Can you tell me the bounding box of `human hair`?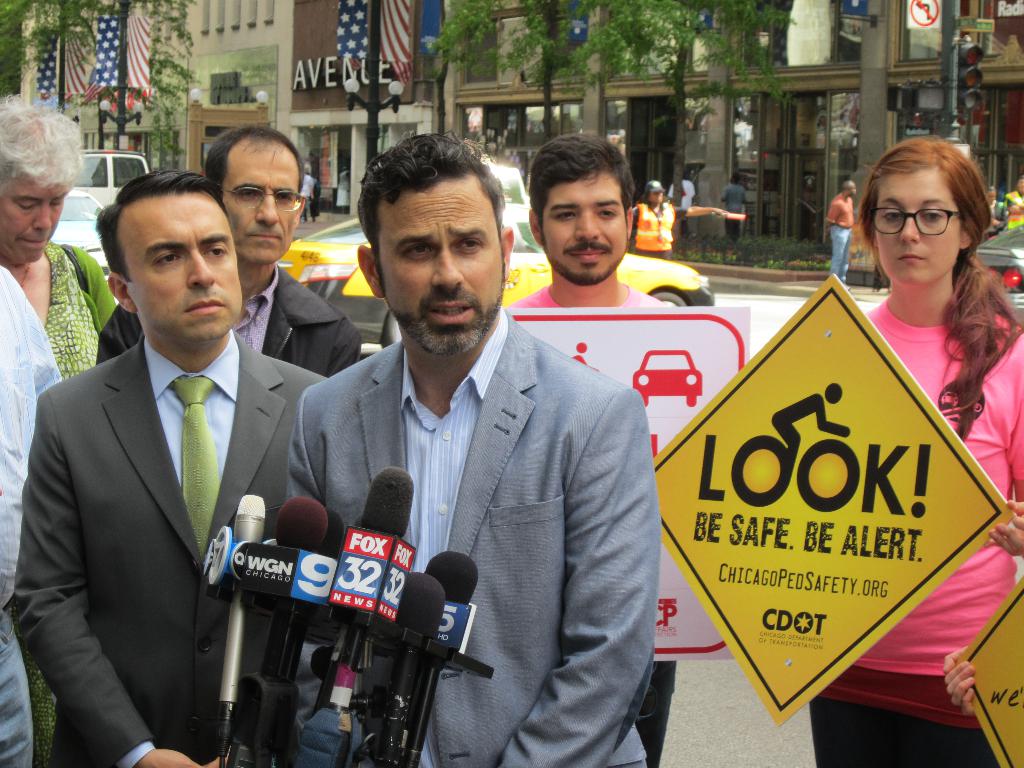
select_region(857, 131, 1023, 444).
